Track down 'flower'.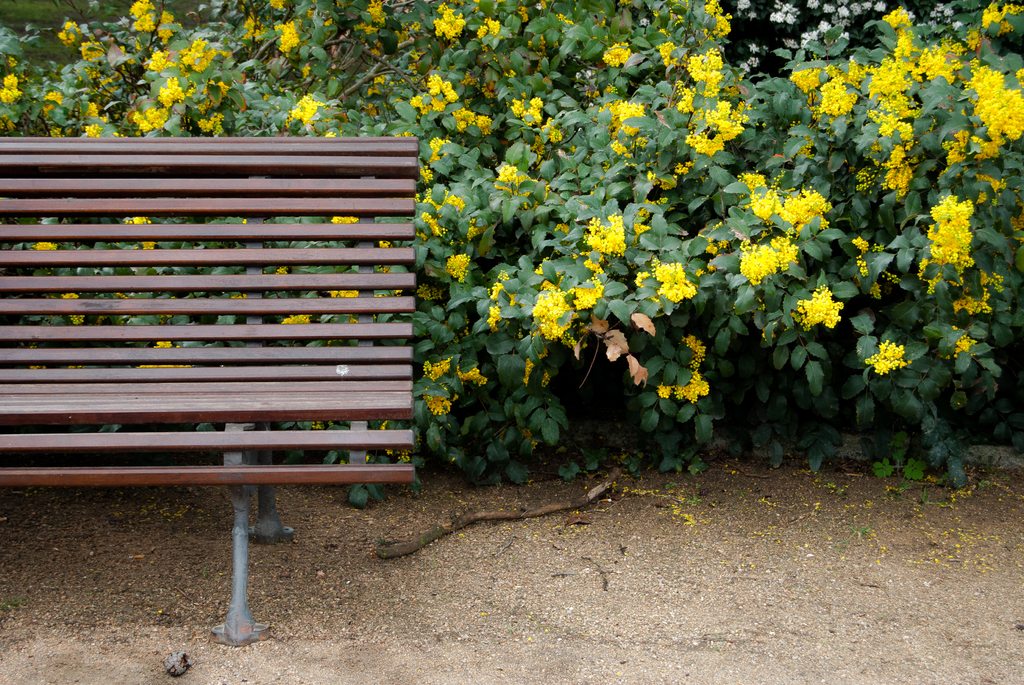
Tracked to (x1=0, y1=69, x2=28, y2=130).
